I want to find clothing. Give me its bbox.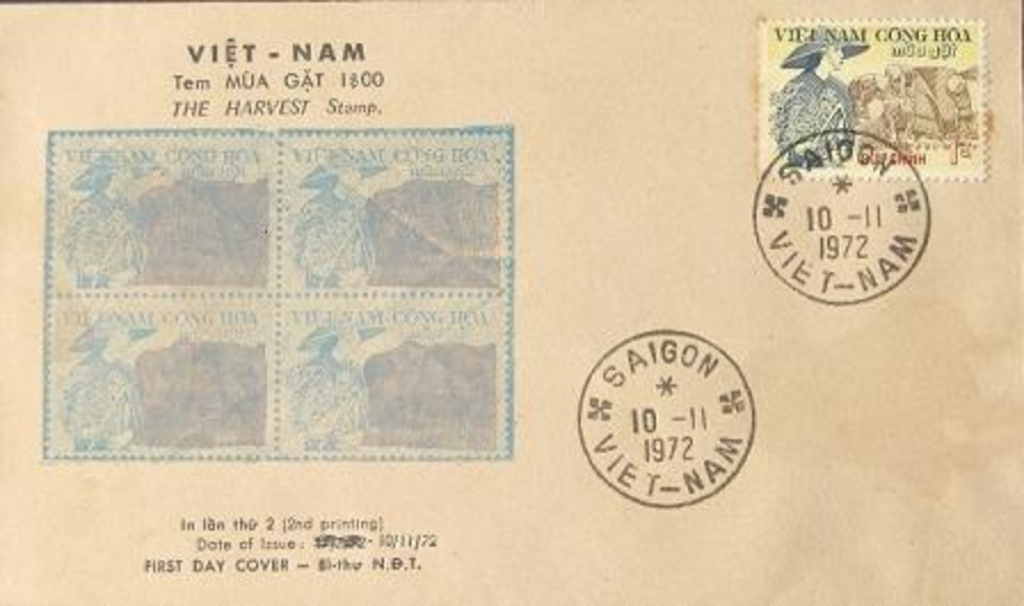
BBox(768, 64, 857, 167).
